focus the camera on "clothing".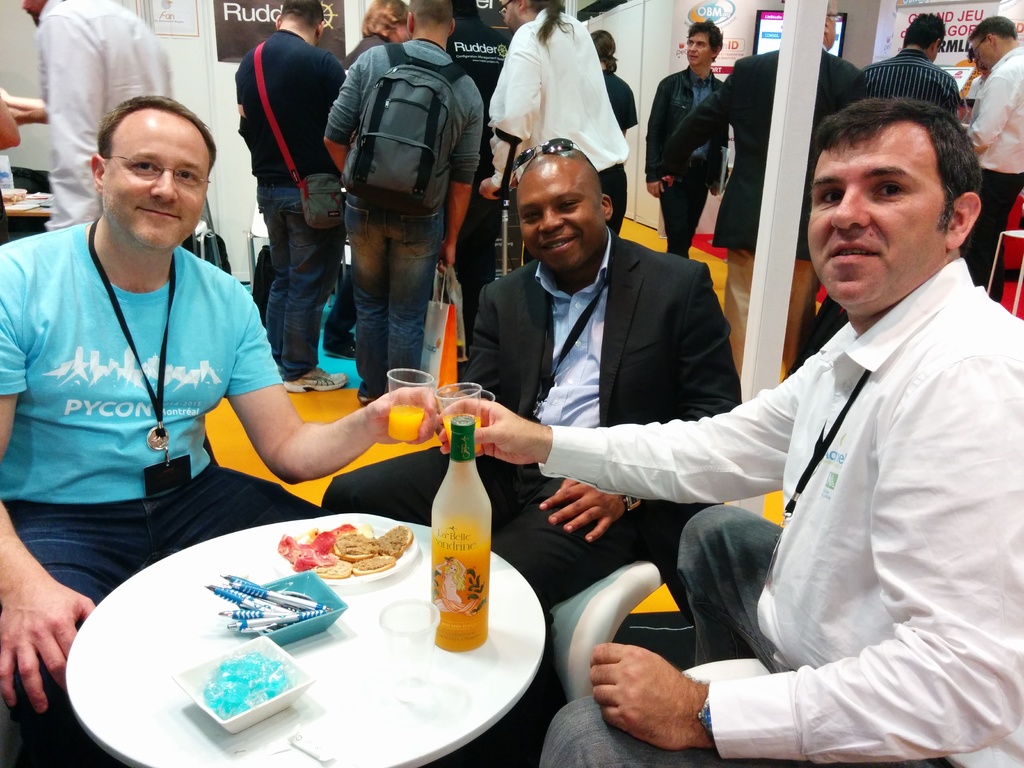
Focus region: bbox(858, 52, 959, 100).
